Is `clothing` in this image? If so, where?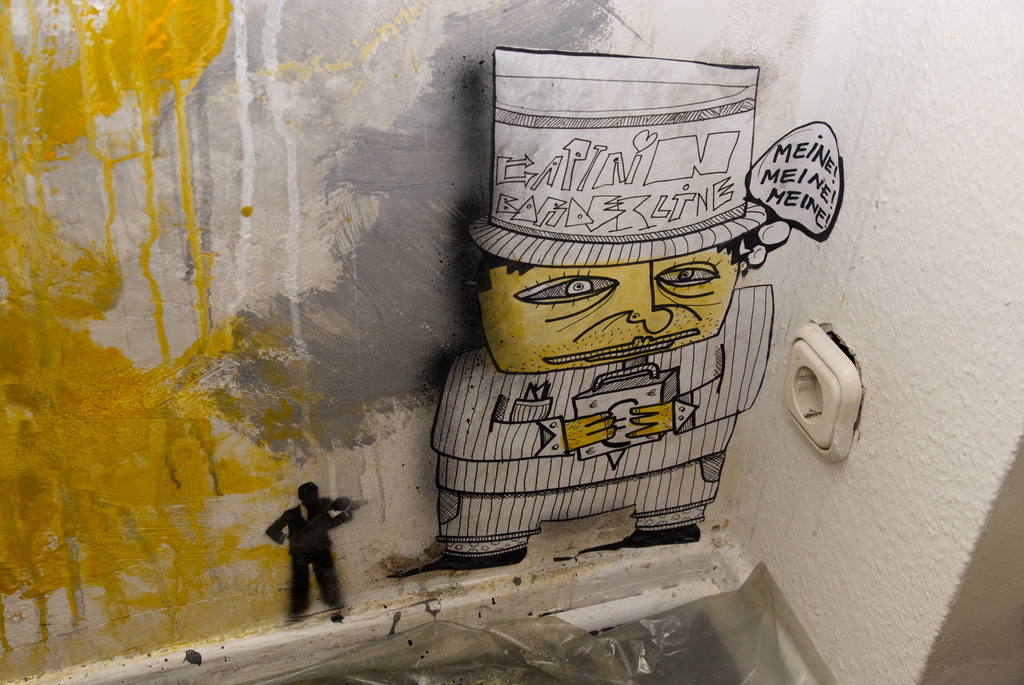
Yes, at Rect(259, 489, 344, 619).
